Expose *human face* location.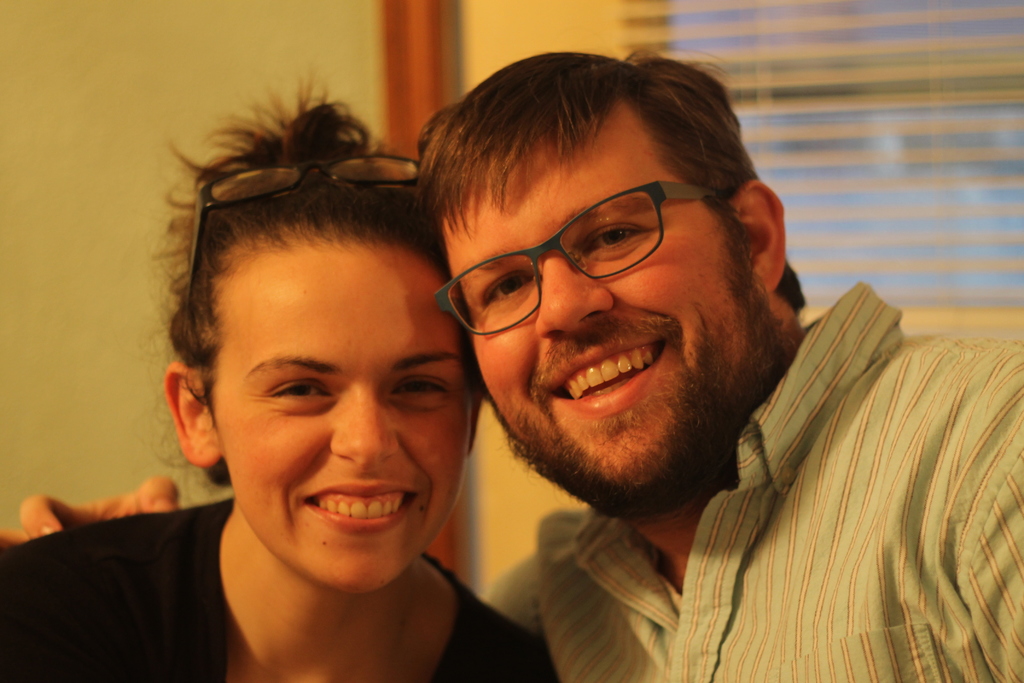
Exposed at region(447, 128, 735, 508).
